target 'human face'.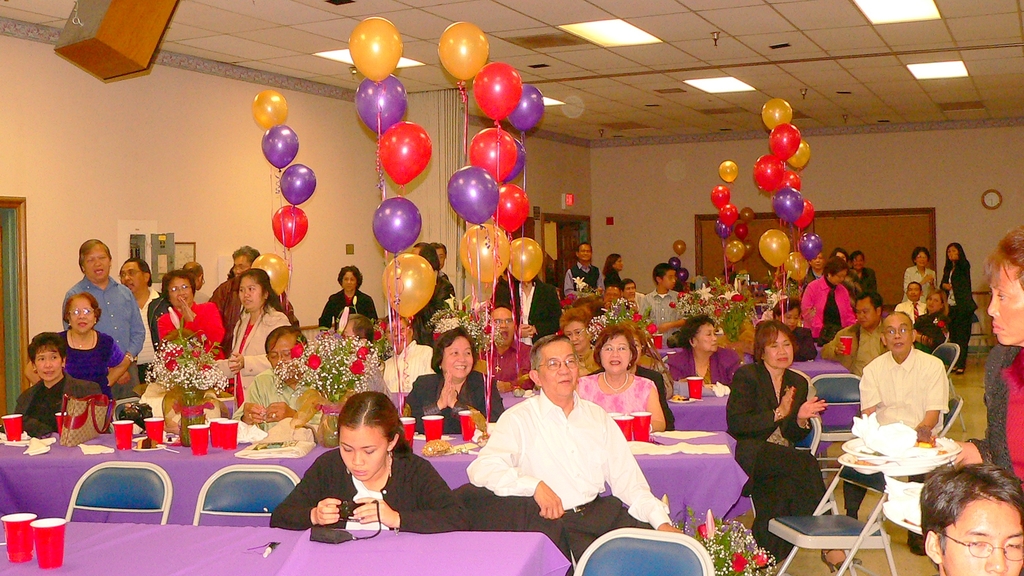
Target region: 271/337/301/362.
